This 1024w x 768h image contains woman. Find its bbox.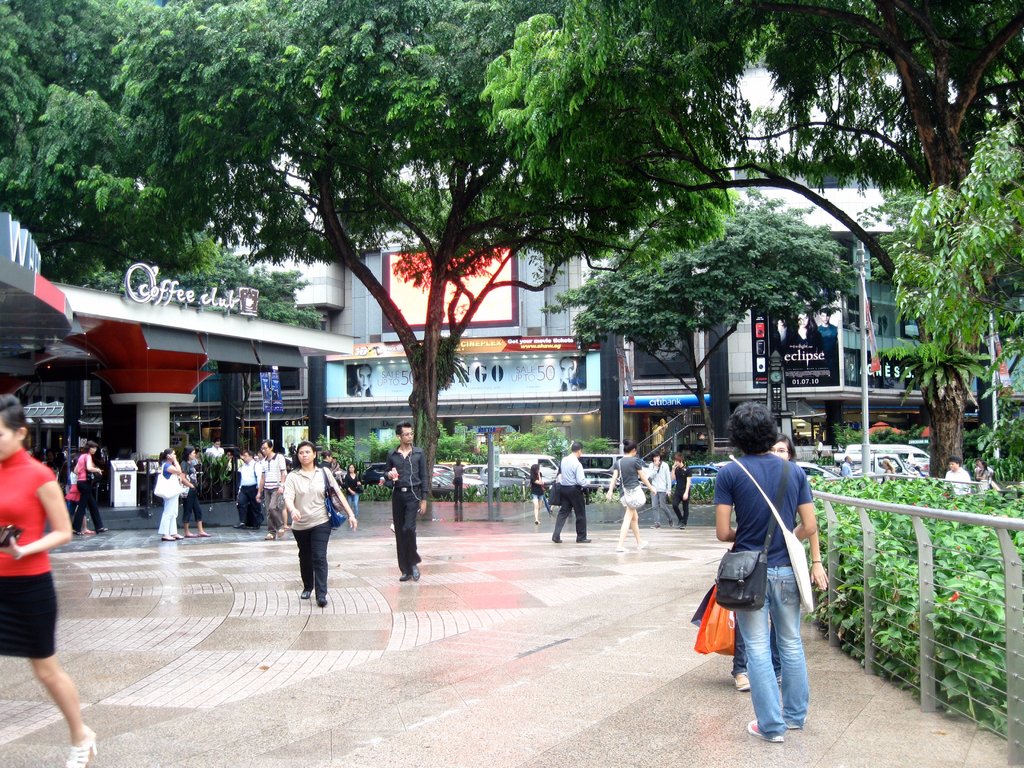
box=[605, 442, 662, 546].
